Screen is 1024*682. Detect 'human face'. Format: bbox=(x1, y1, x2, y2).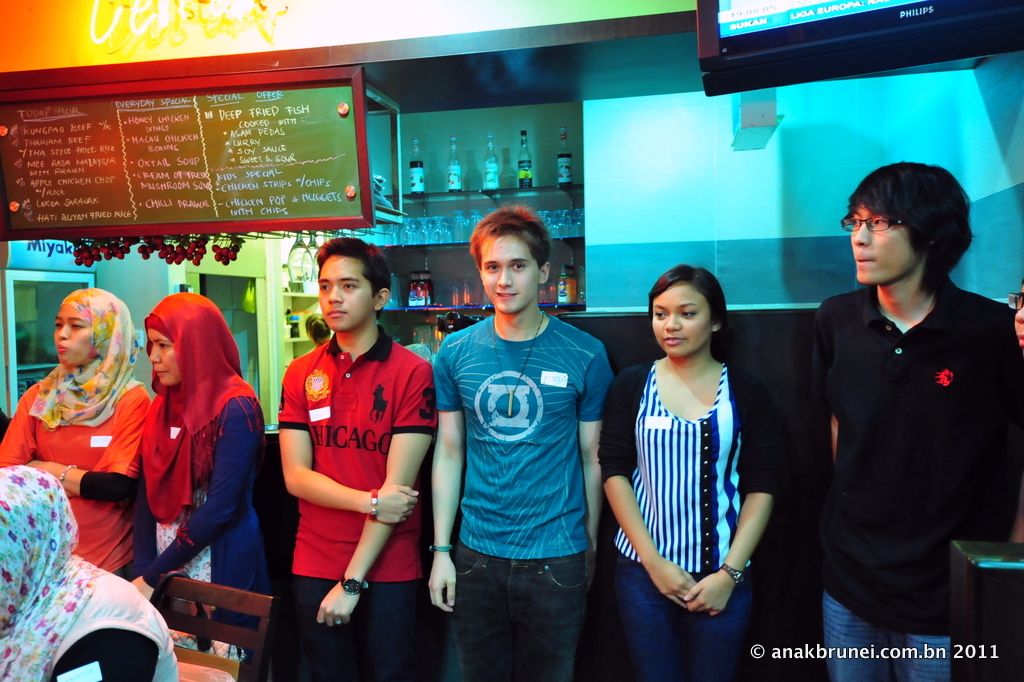
bbox=(1014, 281, 1023, 347).
